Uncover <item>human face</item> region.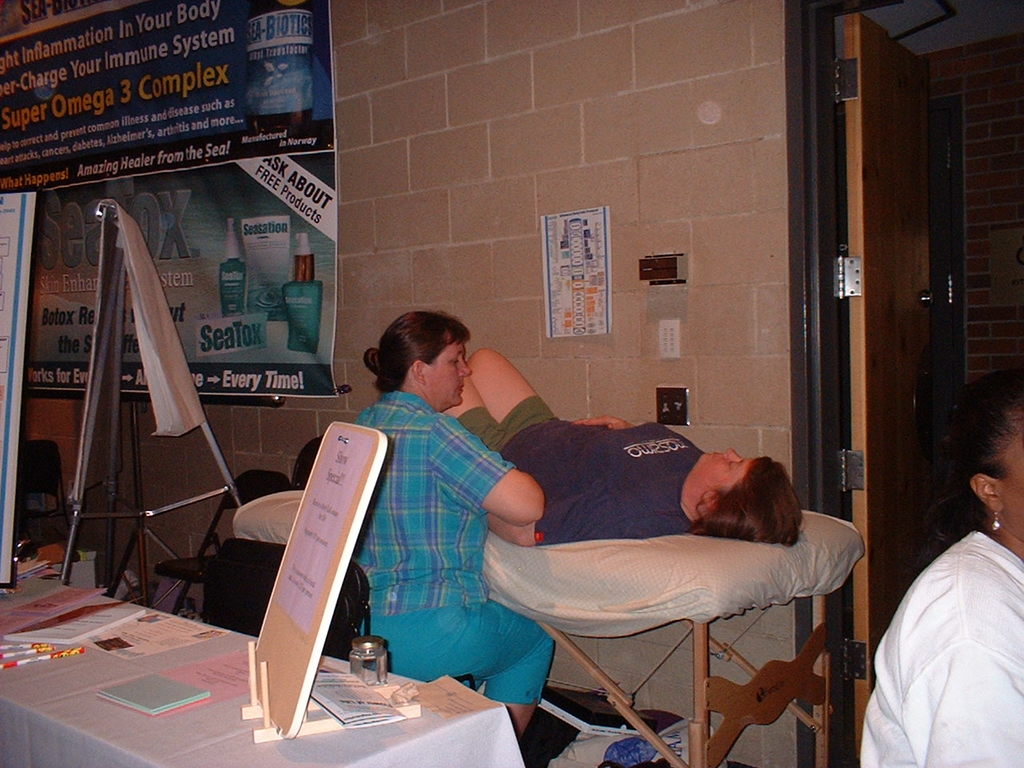
Uncovered: bbox(701, 442, 753, 494).
